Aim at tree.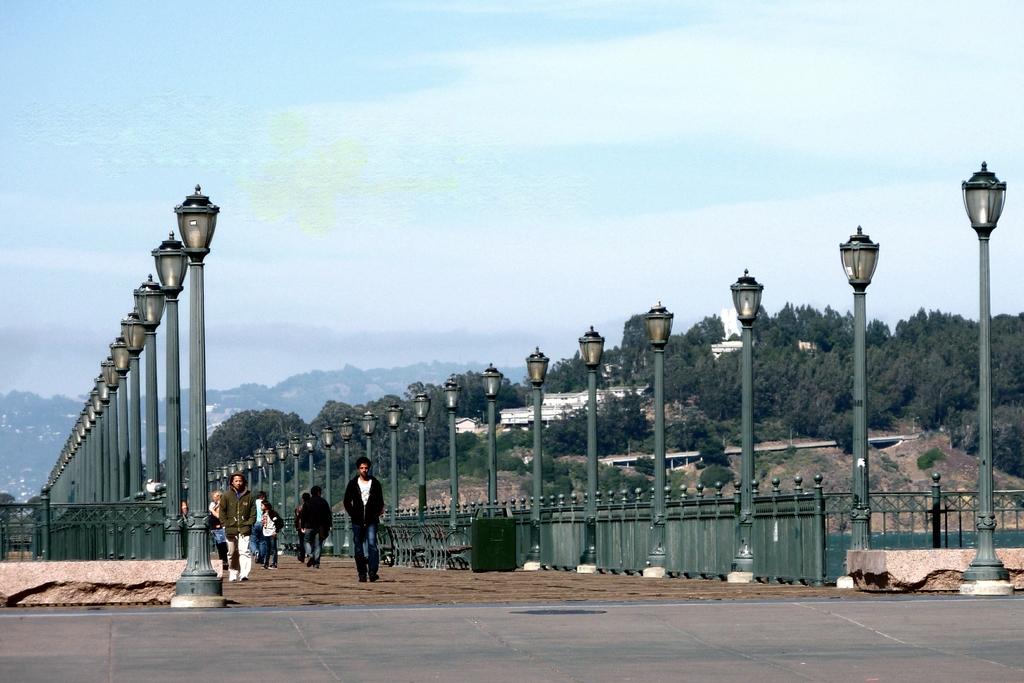
Aimed at [792, 352, 865, 444].
